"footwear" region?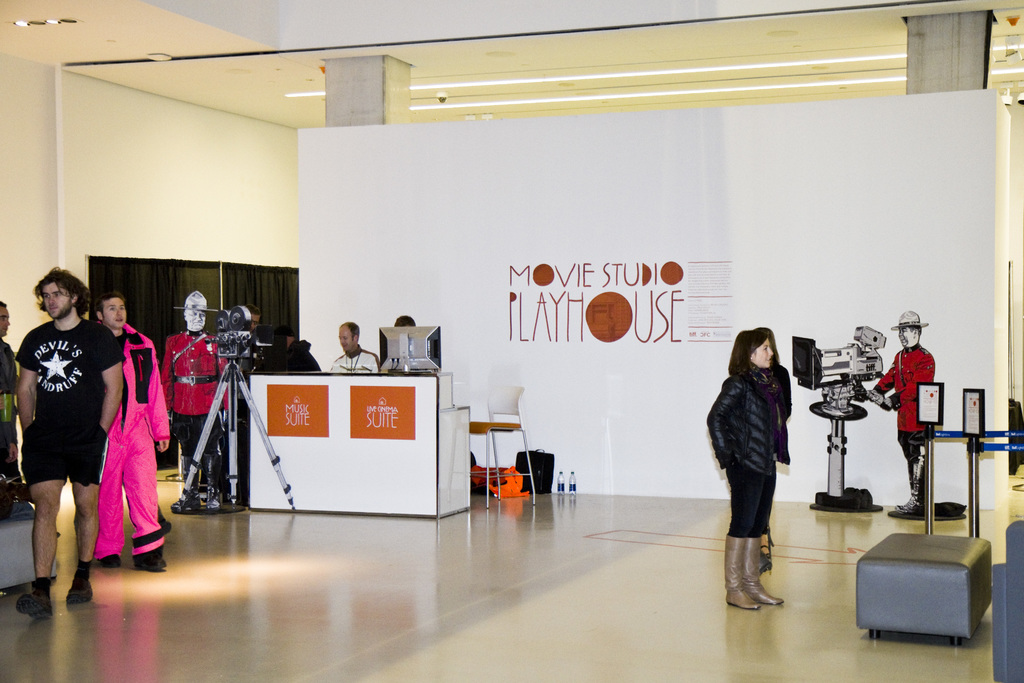
select_region(15, 578, 52, 623)
